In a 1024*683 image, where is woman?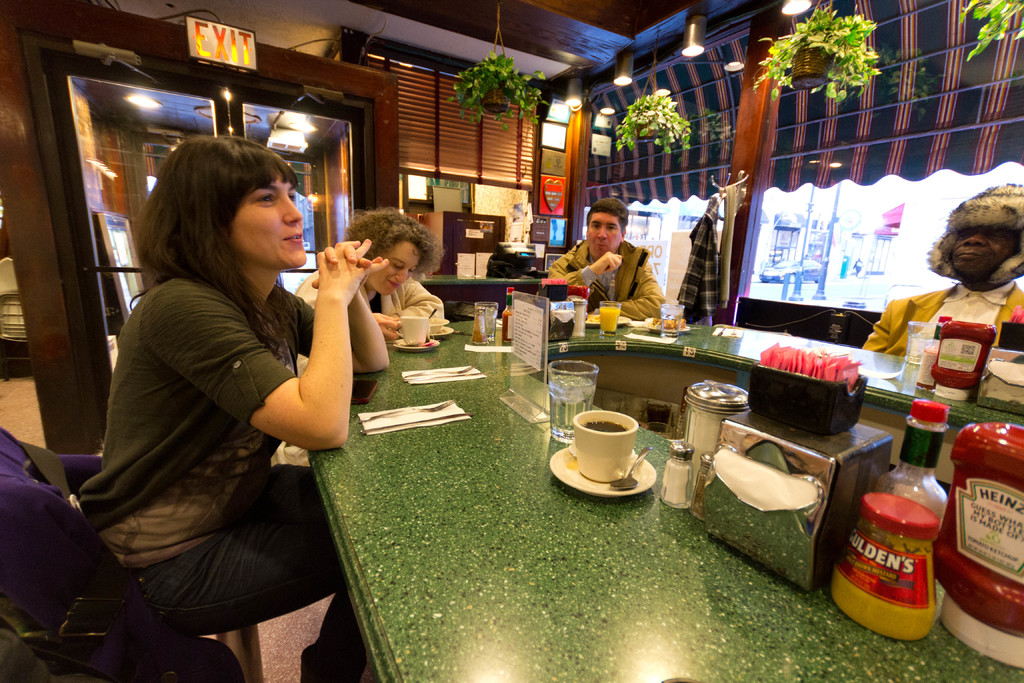
{"left": 299, "top": 204, "right": 444, "bottom": 372}.
